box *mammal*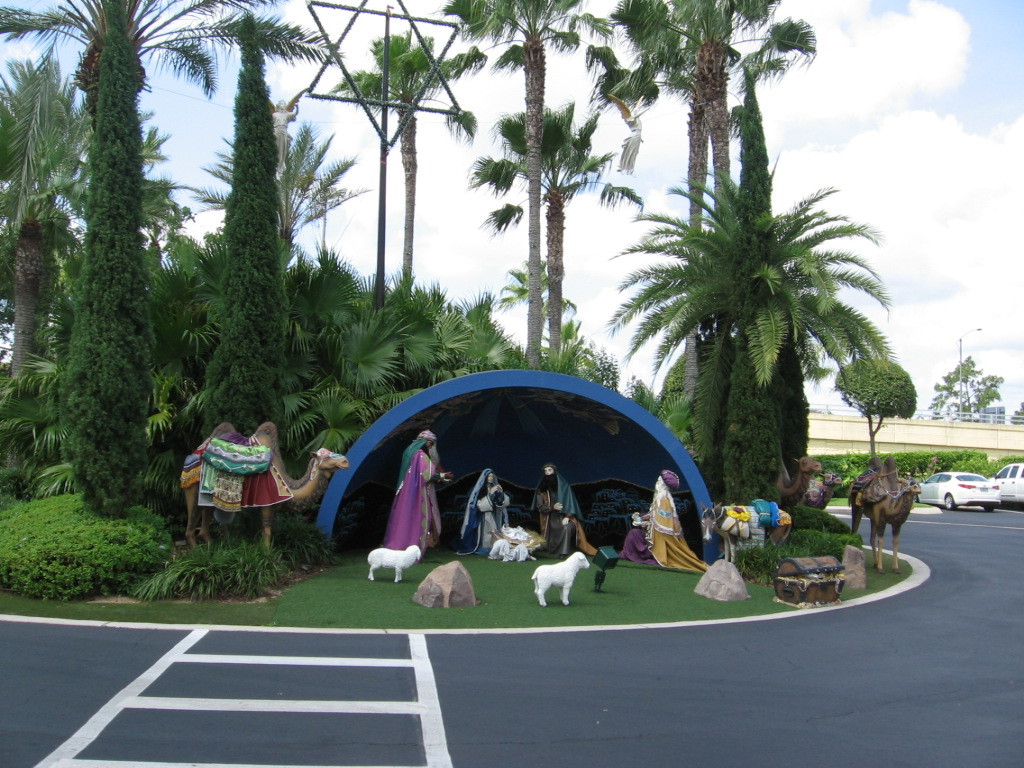
<region>388, 424, 450, 555</region>
